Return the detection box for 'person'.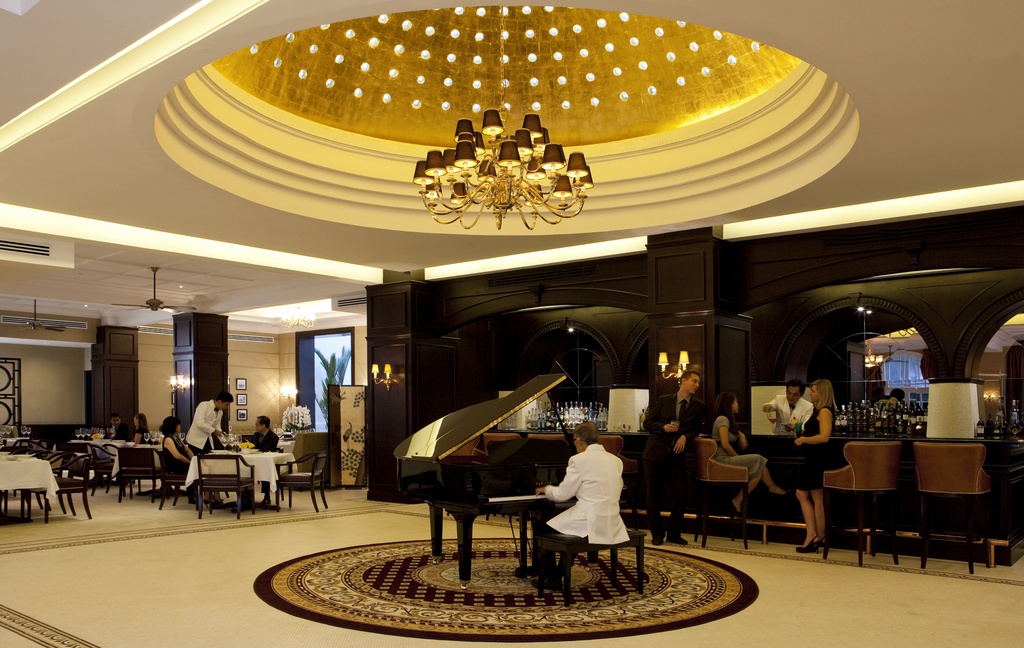
(879, 384, 906, 409).
